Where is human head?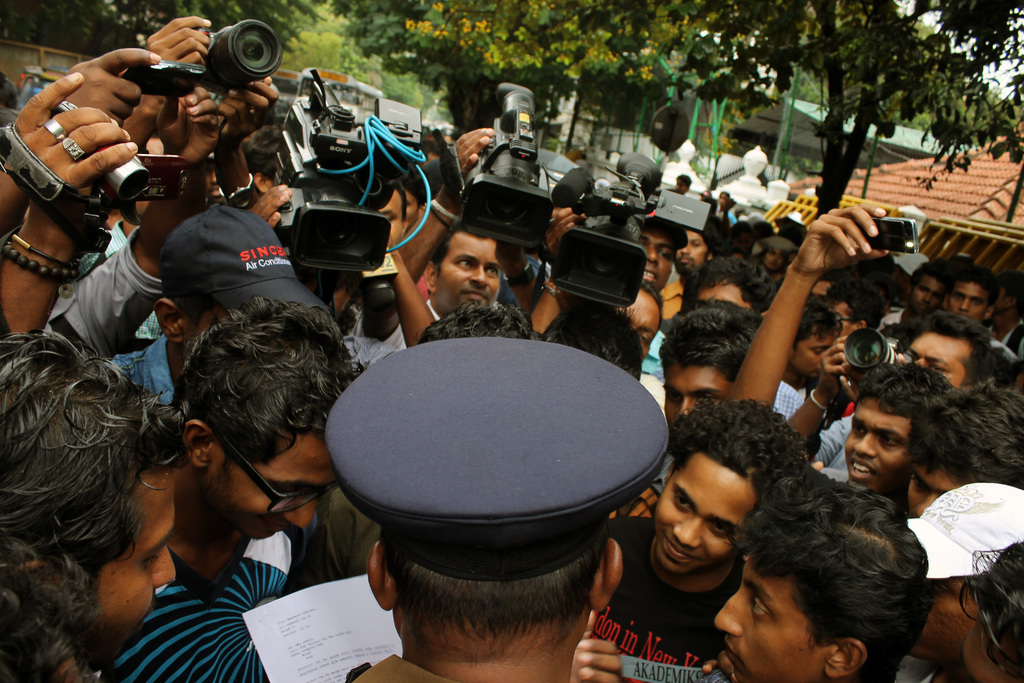
[0,327,190,673].
